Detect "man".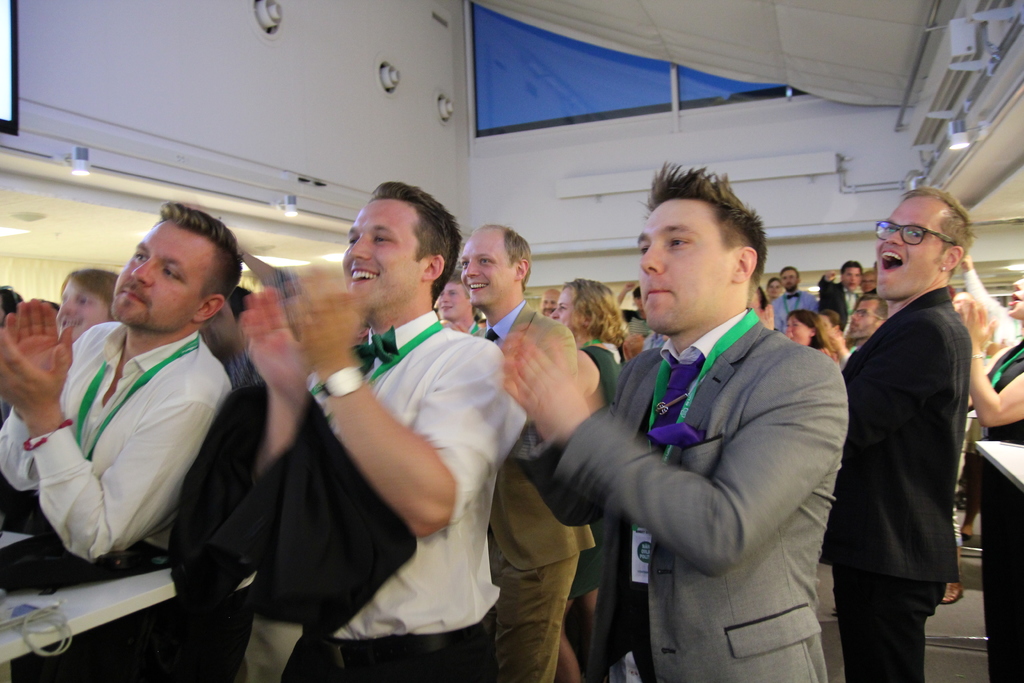
Detected at 864, 263, 877, 296.
